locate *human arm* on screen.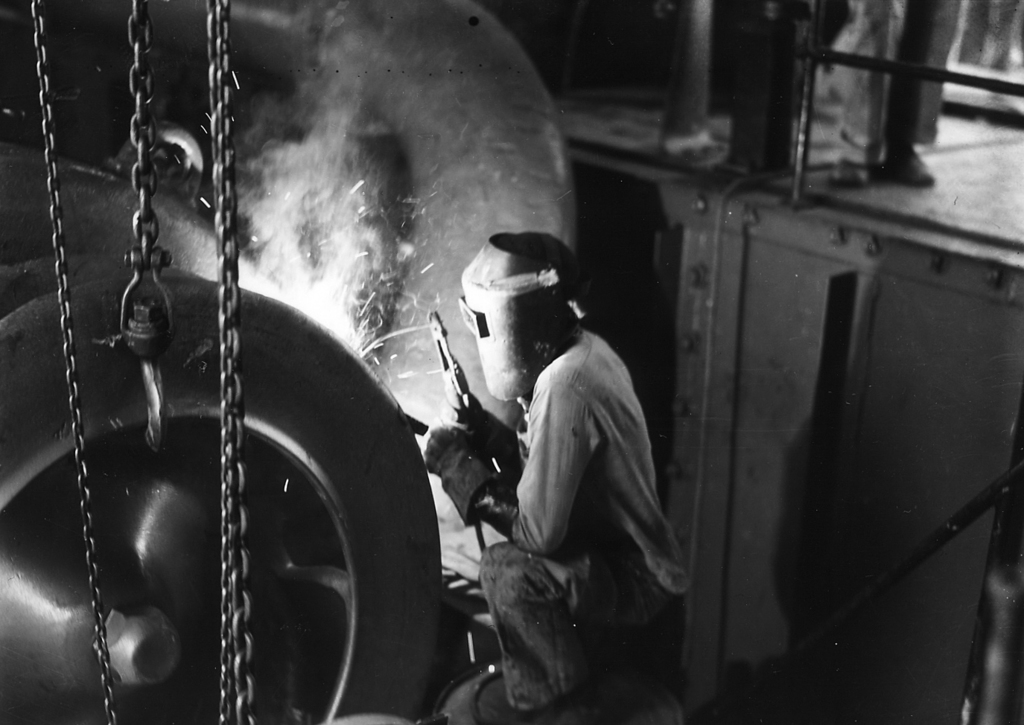
On screen at {"left": 420, "top": 365, "right": 600, "bottom": 559}.
